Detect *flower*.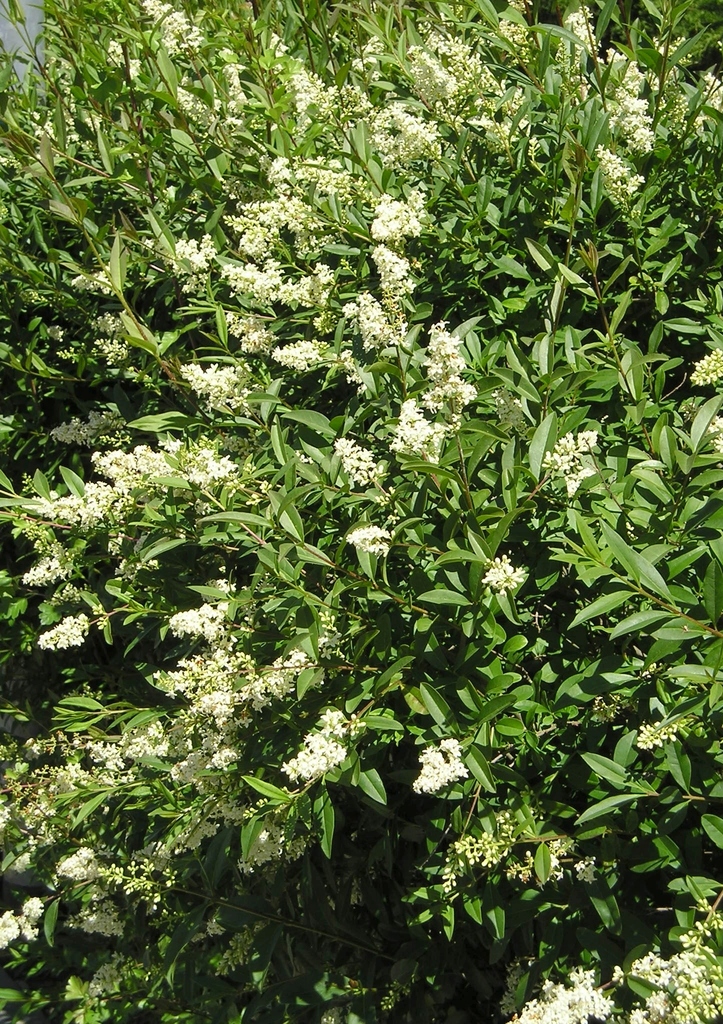
Detected at detection(494, 386, 532, 438).
